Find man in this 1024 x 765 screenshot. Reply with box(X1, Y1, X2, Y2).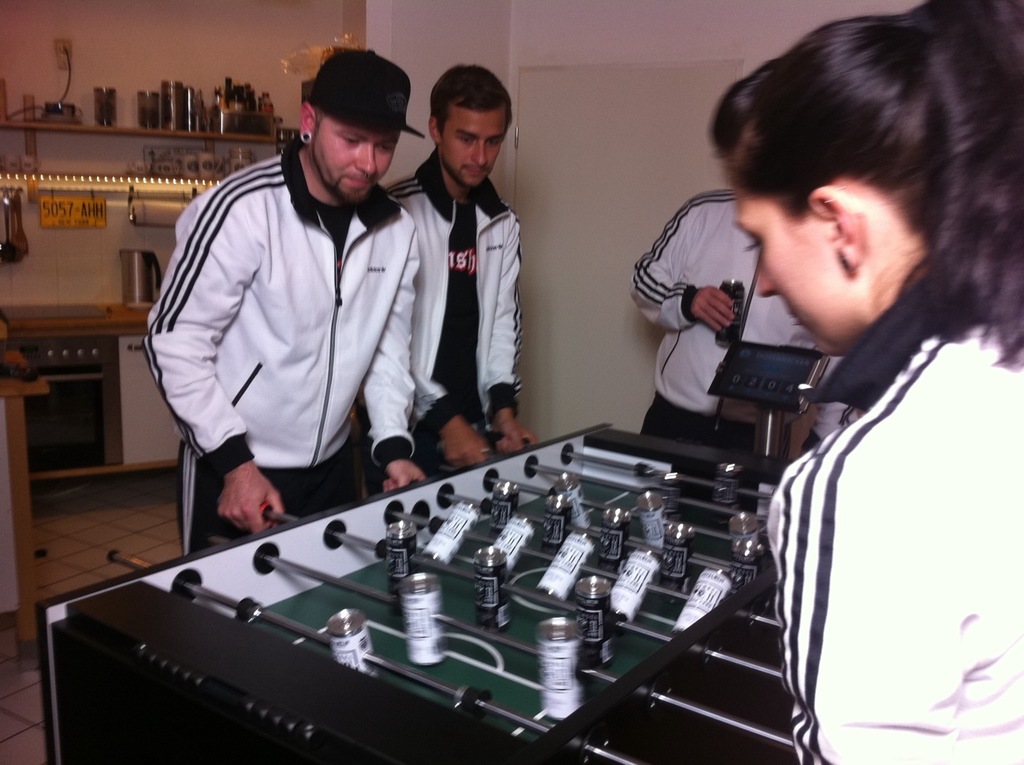
box(382, 69, 538, 488).
